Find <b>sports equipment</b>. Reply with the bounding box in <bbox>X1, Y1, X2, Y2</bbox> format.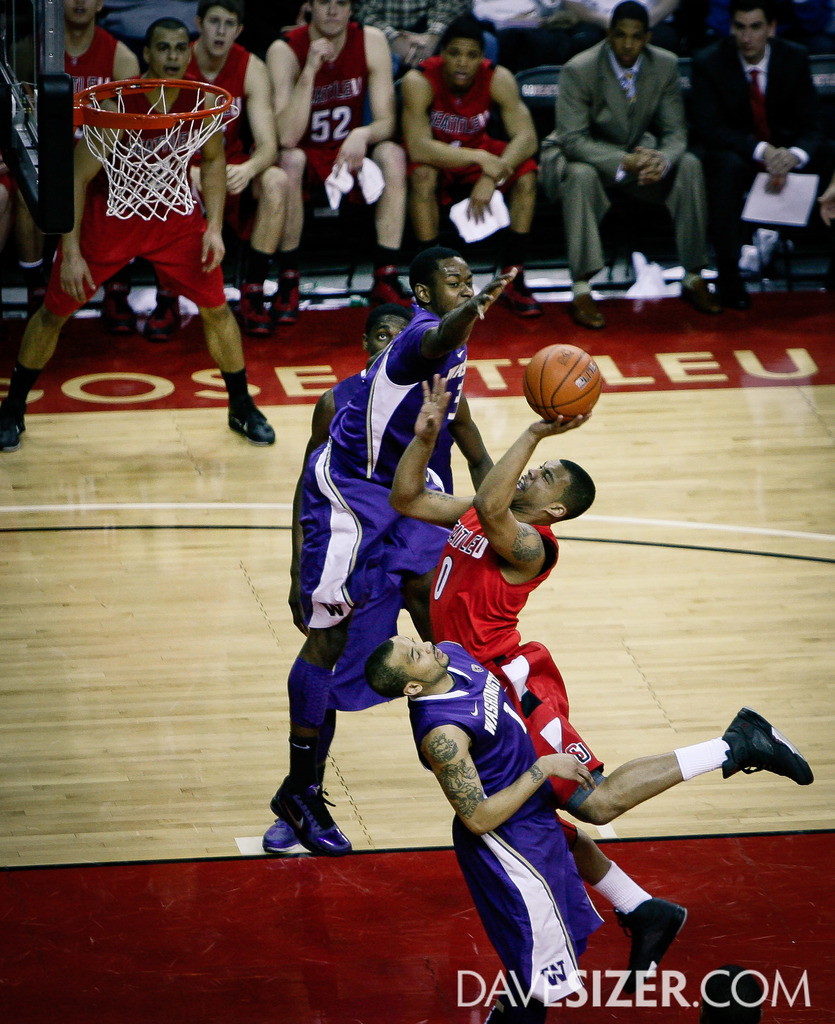
<bbox>76, 78, 244, 218</bbox>.
